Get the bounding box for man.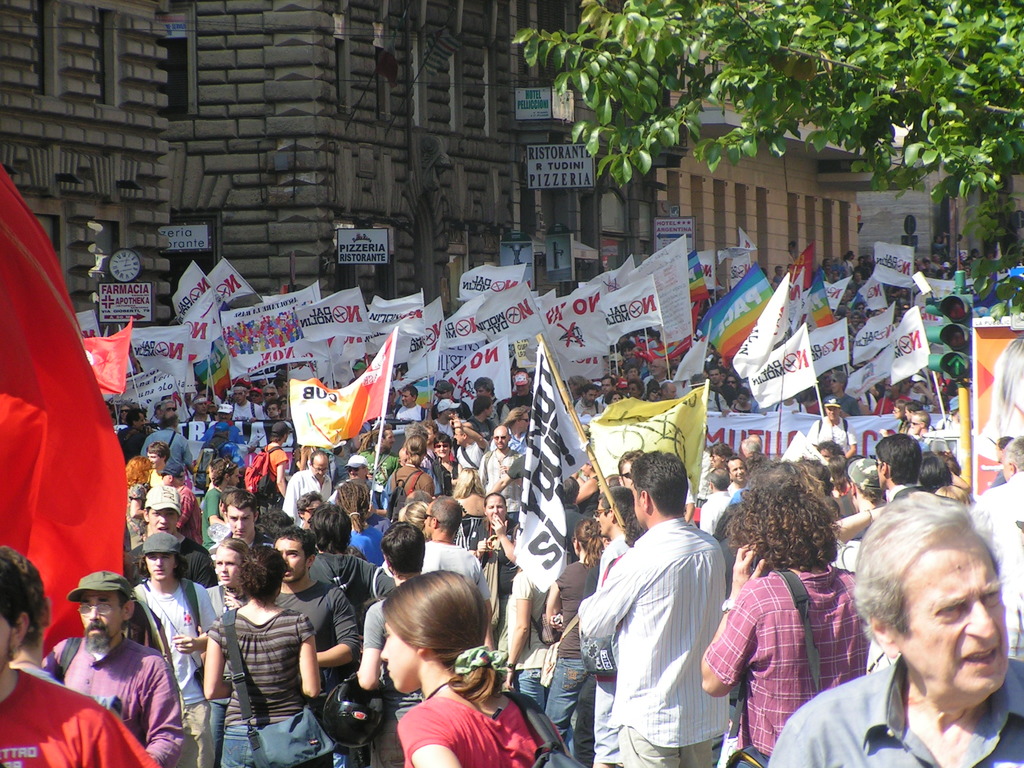
[x1=871, y1=376, x2=912, y2=418].
